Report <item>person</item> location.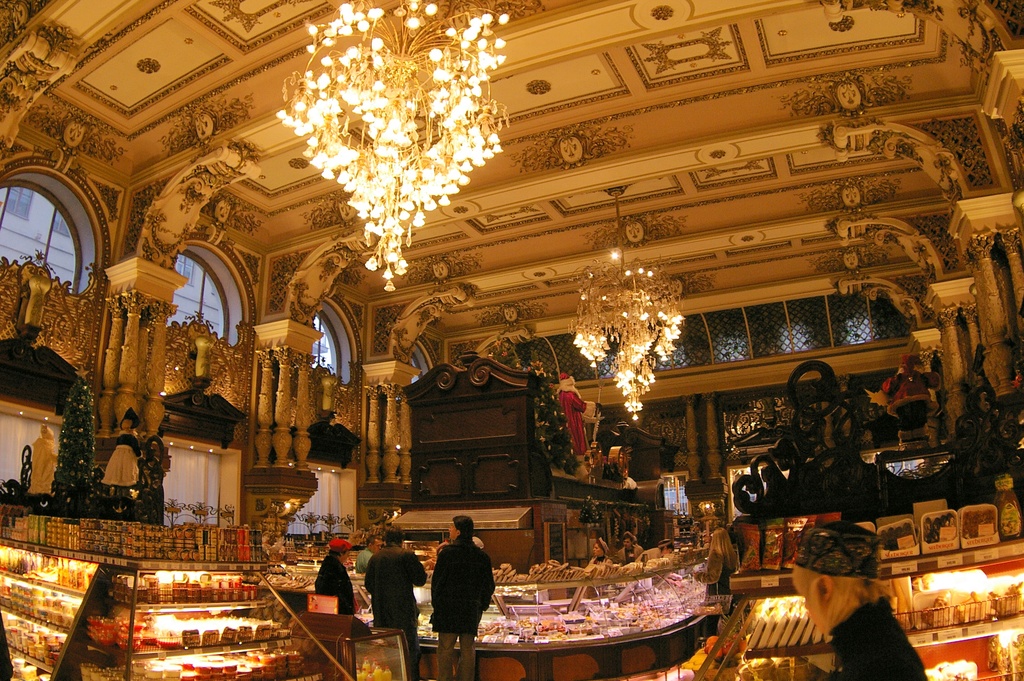
Report: crop(630, 540, 673, 563).
